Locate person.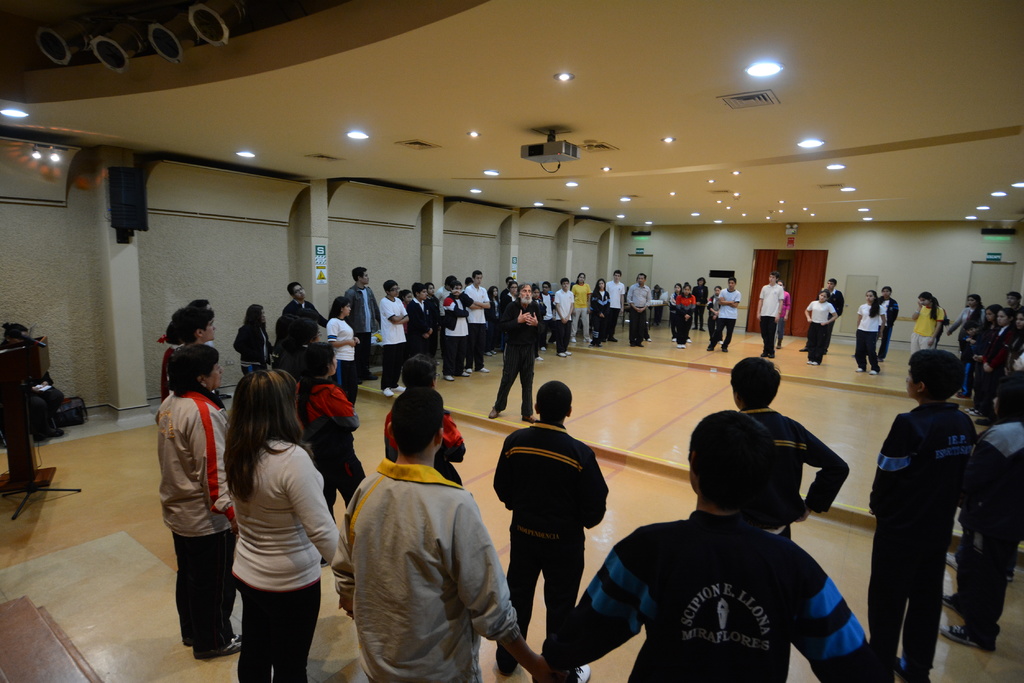
Bounding box: box(803, 291, 839, 366).
